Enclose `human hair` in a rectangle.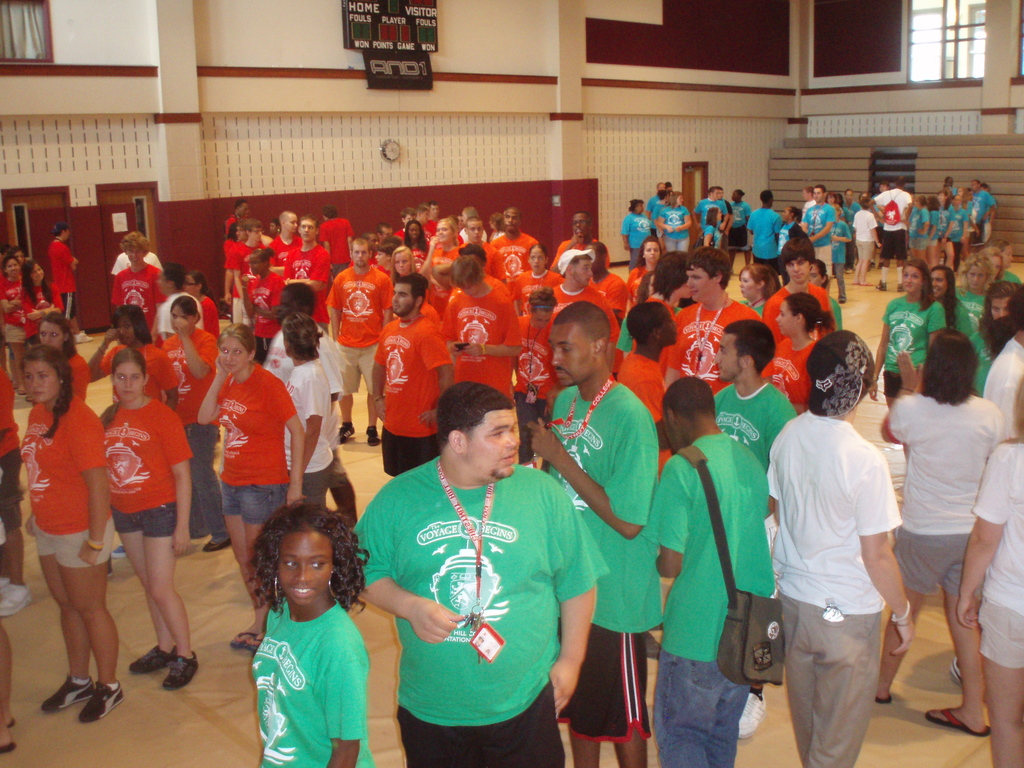
left=465, top=219, right=483, bottom=227.
